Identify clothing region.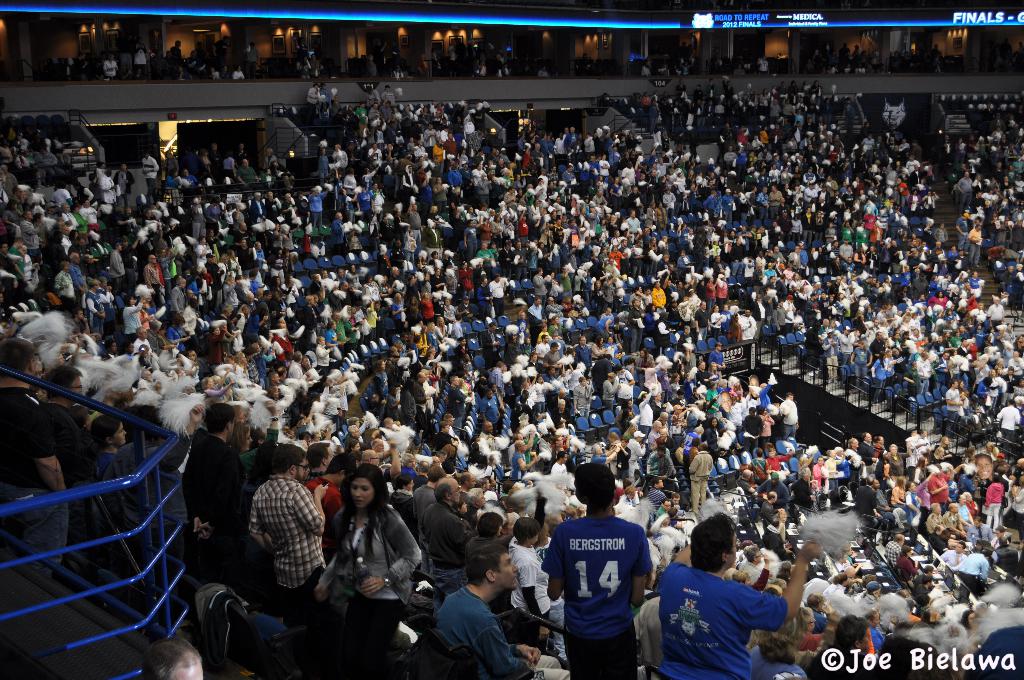
Region: 763 130 783 145.
